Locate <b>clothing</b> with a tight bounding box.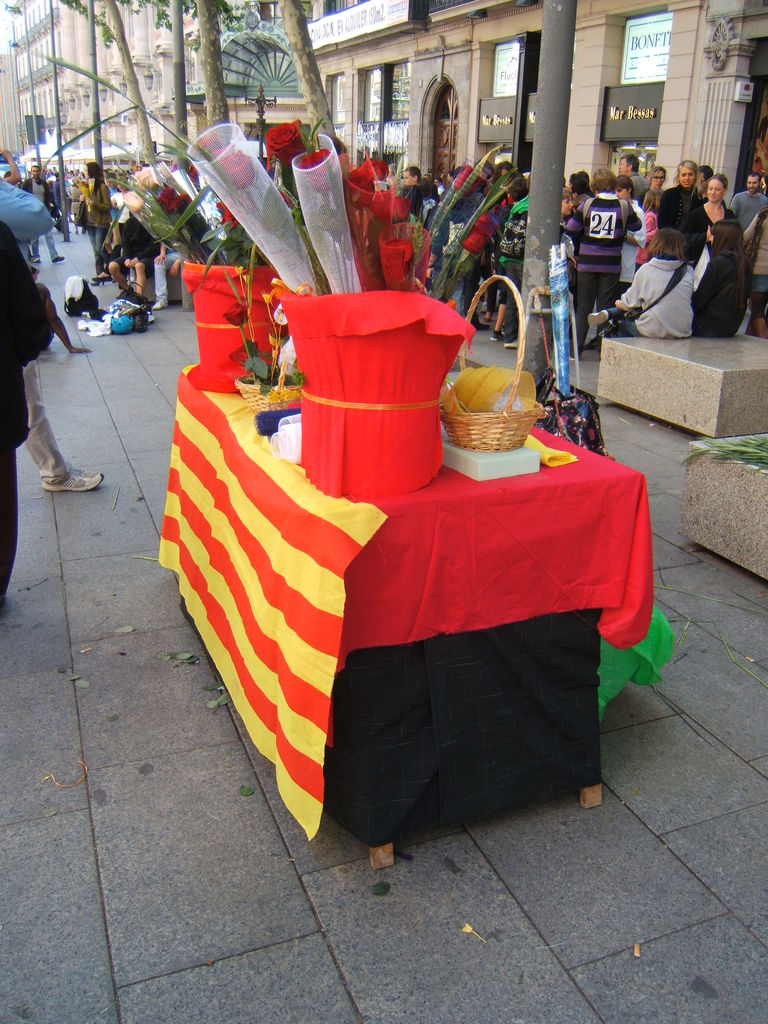
rect(620, 202, 646, 304).
